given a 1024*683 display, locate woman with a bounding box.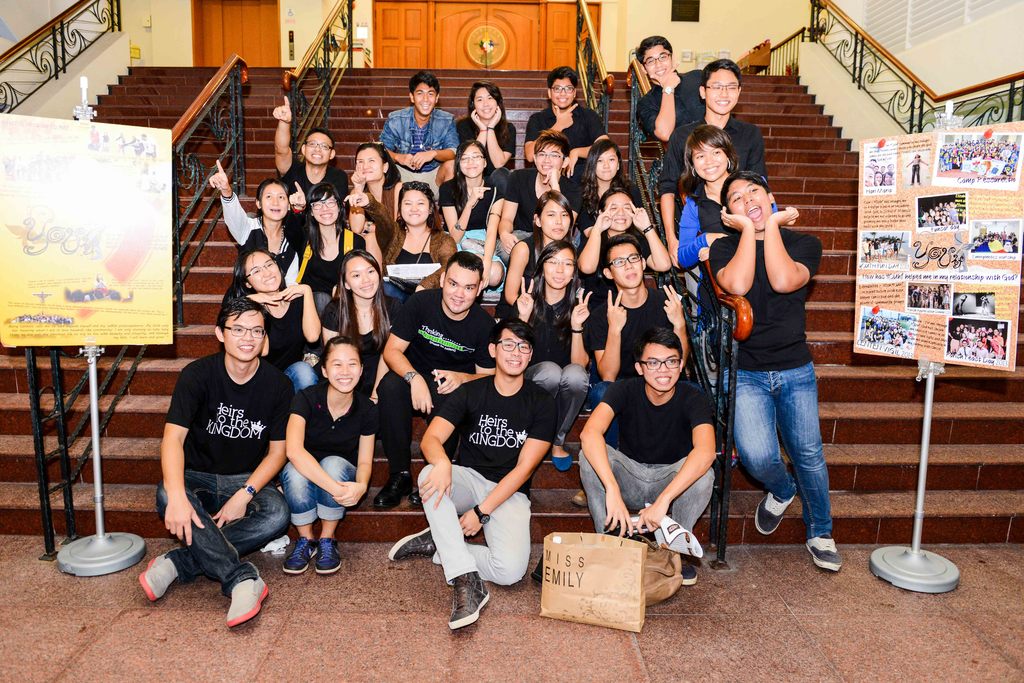
Located: 508/236/593/478.
